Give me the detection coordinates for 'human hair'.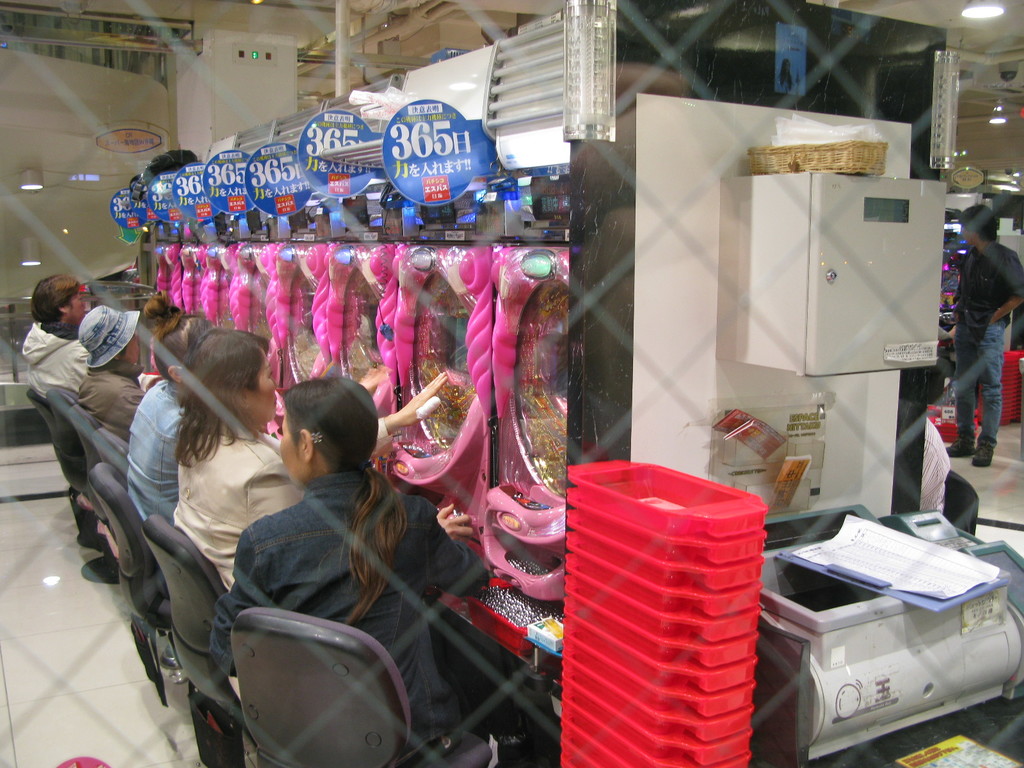
[x1=957, y1=204, x2=998, y2=240].
